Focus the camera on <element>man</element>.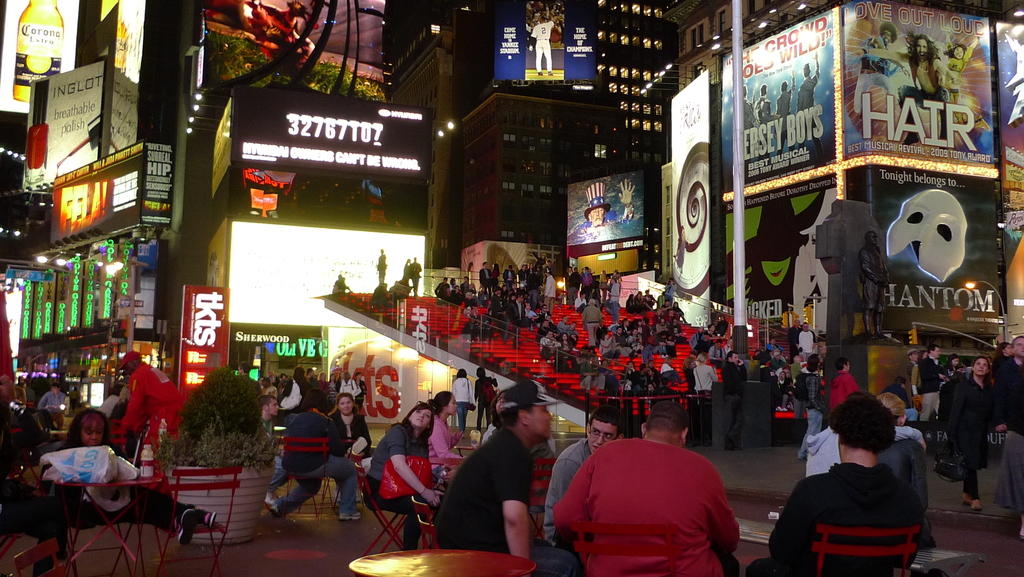
Focus region: <region>851, 15, 900, 118</region>.
